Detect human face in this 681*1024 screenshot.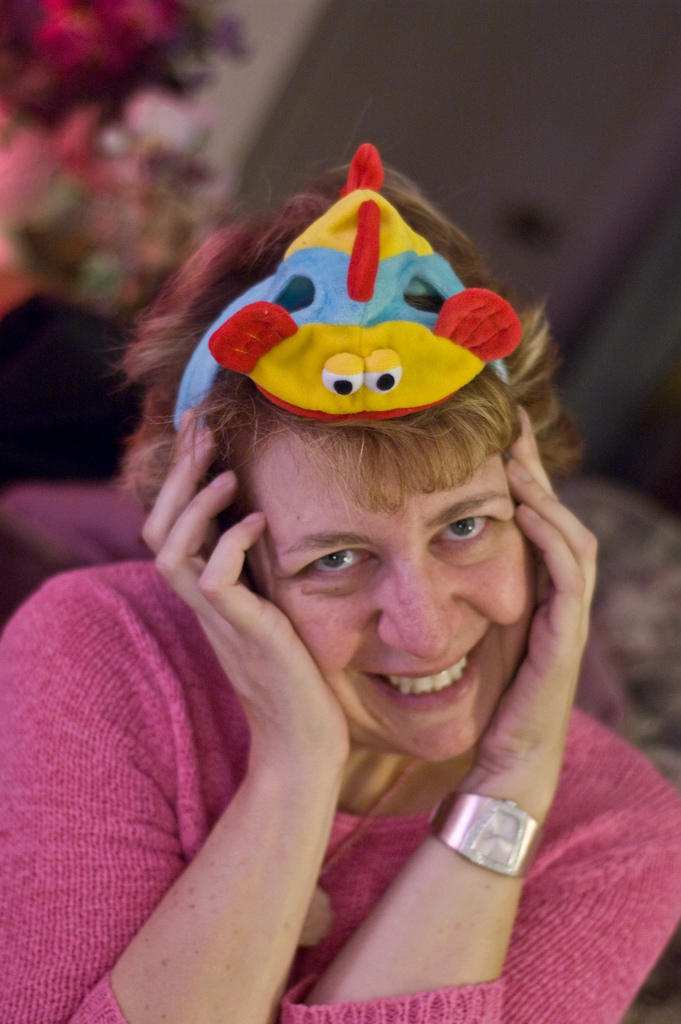
Detection: x1=228, y1=423, x2=536, y2=764.
